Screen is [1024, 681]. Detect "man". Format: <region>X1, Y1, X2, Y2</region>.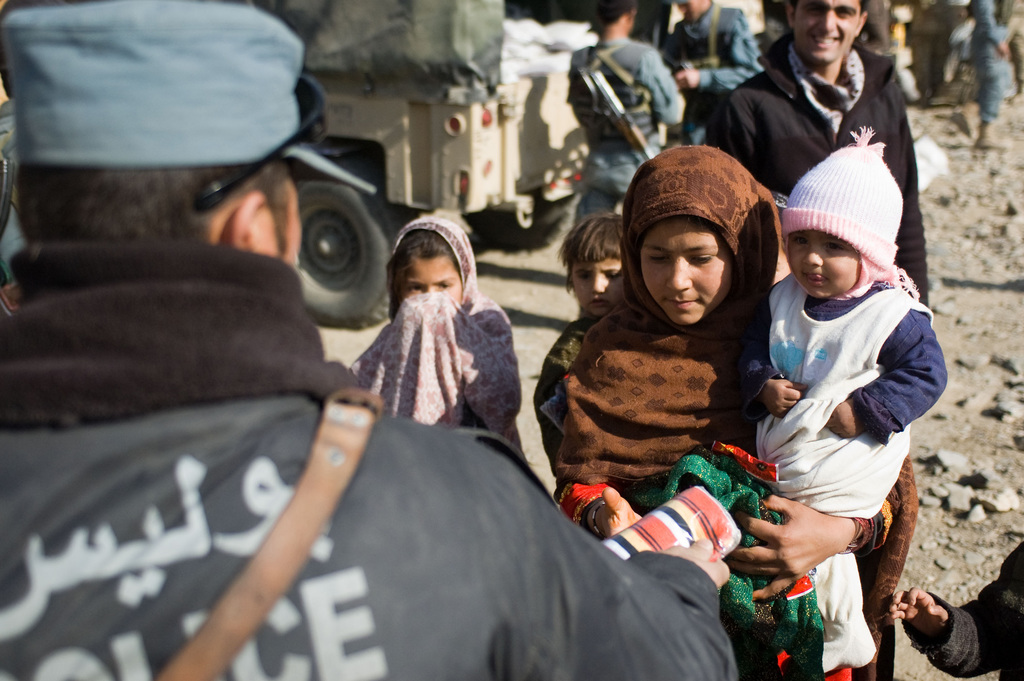
<region>563, 0, 688, 224</region>.
